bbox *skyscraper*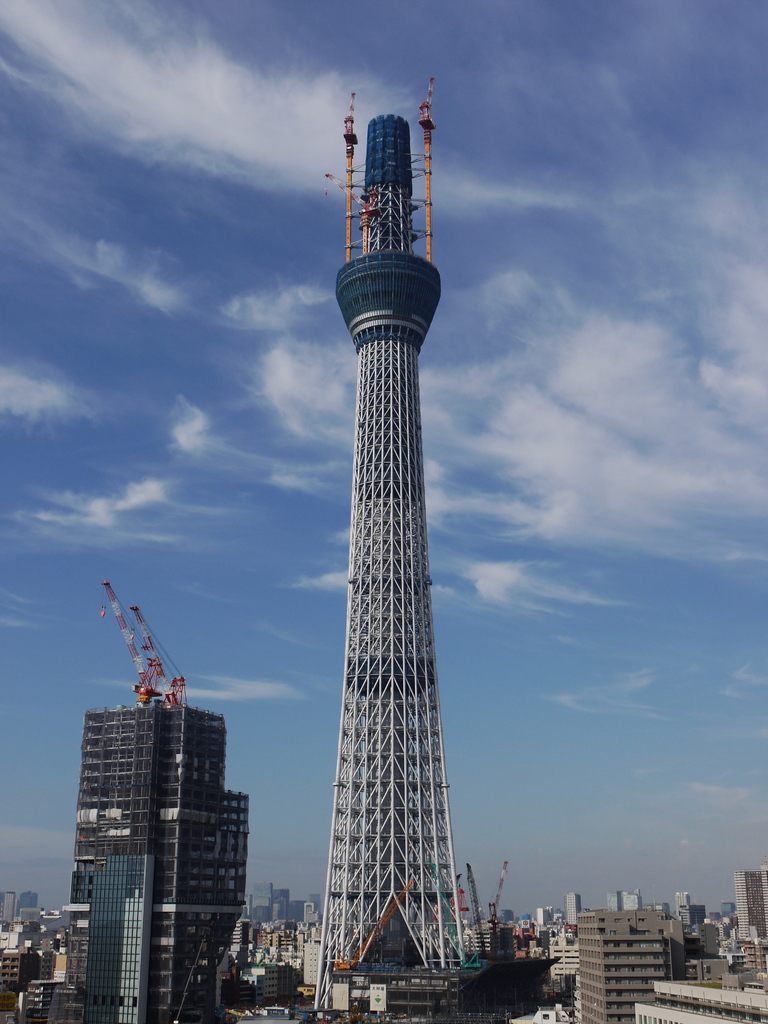
bbox(684, 893, 707, 935)
